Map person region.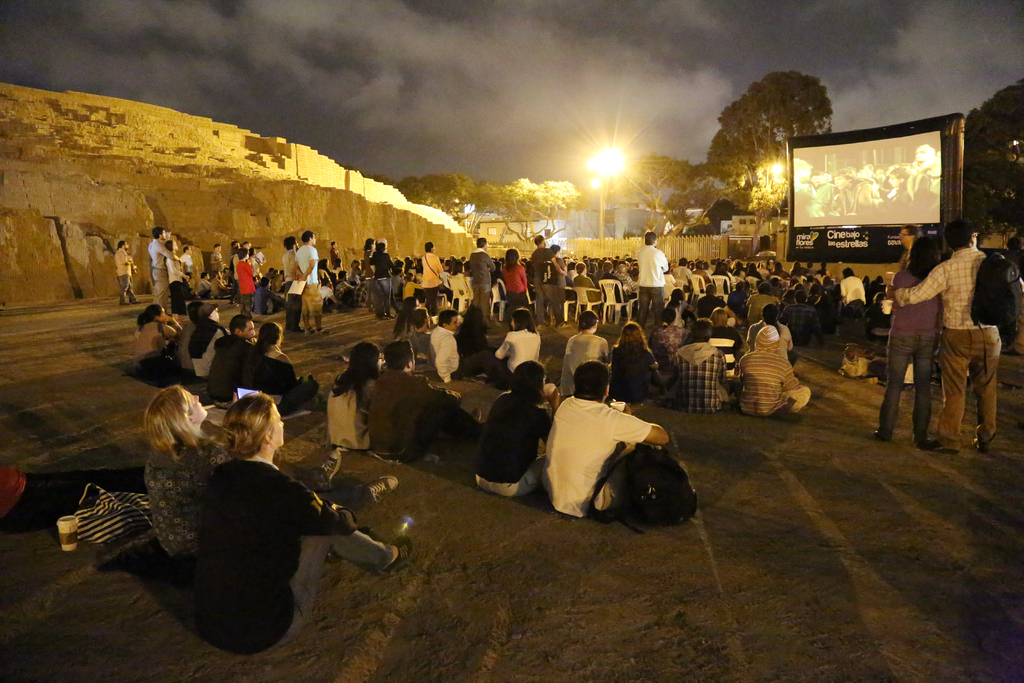
Mapped to <region>876, 275, 887, 292</region>.
